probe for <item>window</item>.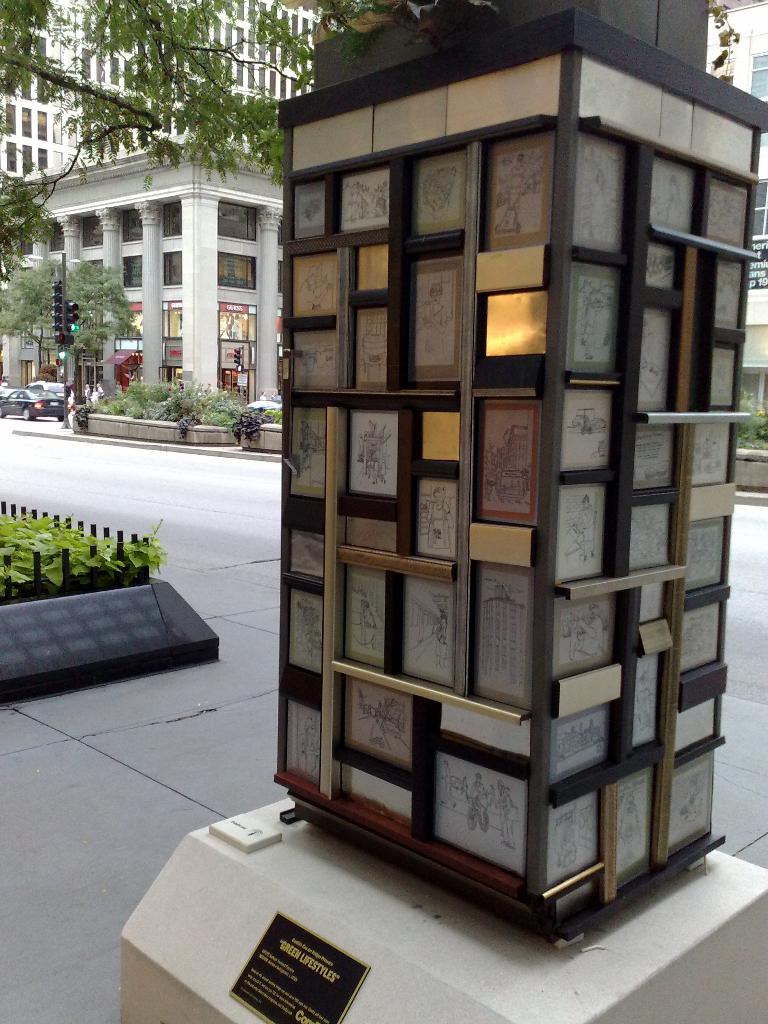
Probe result: (164,199,179,236).
